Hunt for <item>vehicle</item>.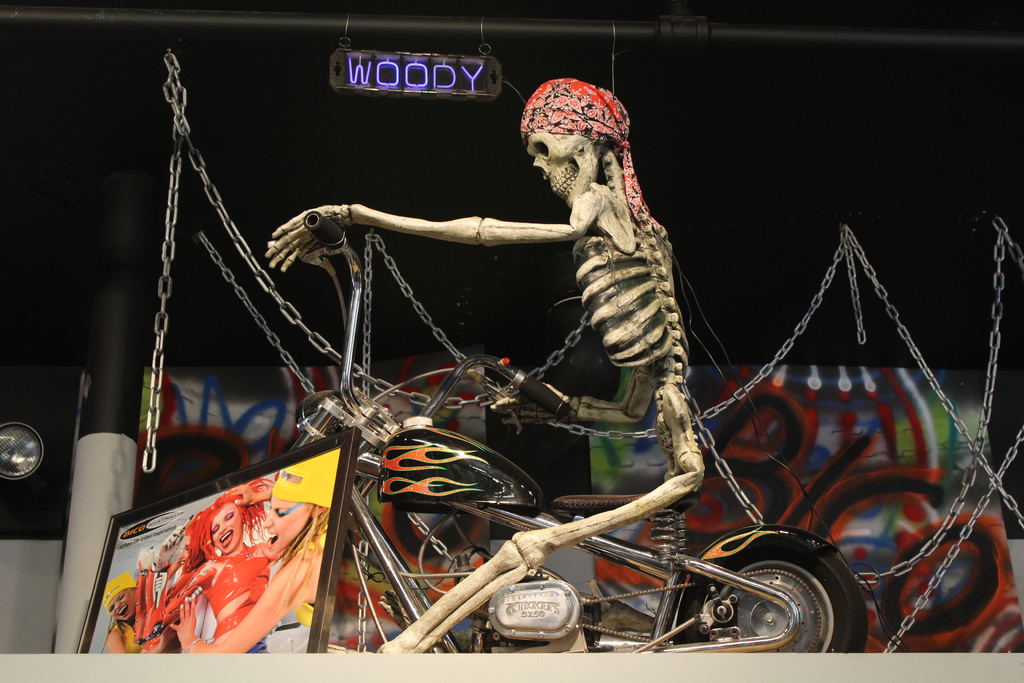
Hunted down at [x1=266, y1=210, x2=872, y2=650].
